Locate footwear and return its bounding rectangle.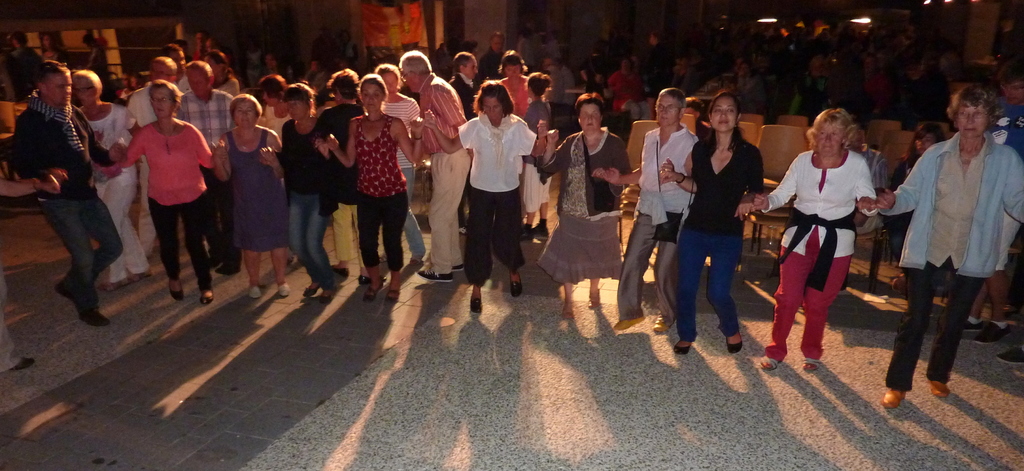
(252, 288, 263, 299).
